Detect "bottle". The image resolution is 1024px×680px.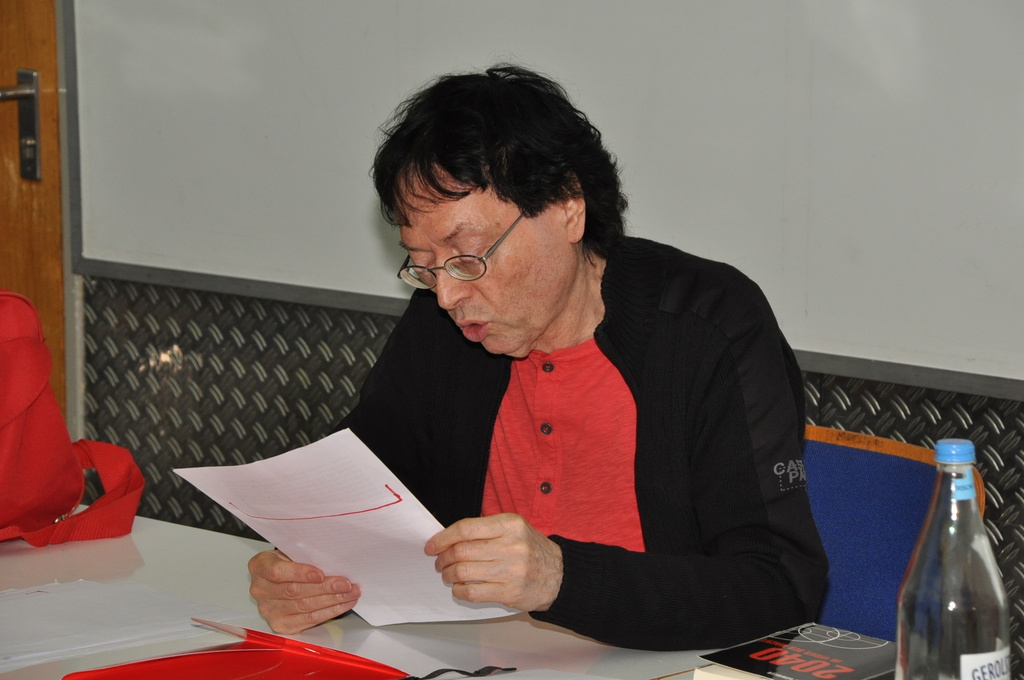
box(893, 441, 1013, 679).
